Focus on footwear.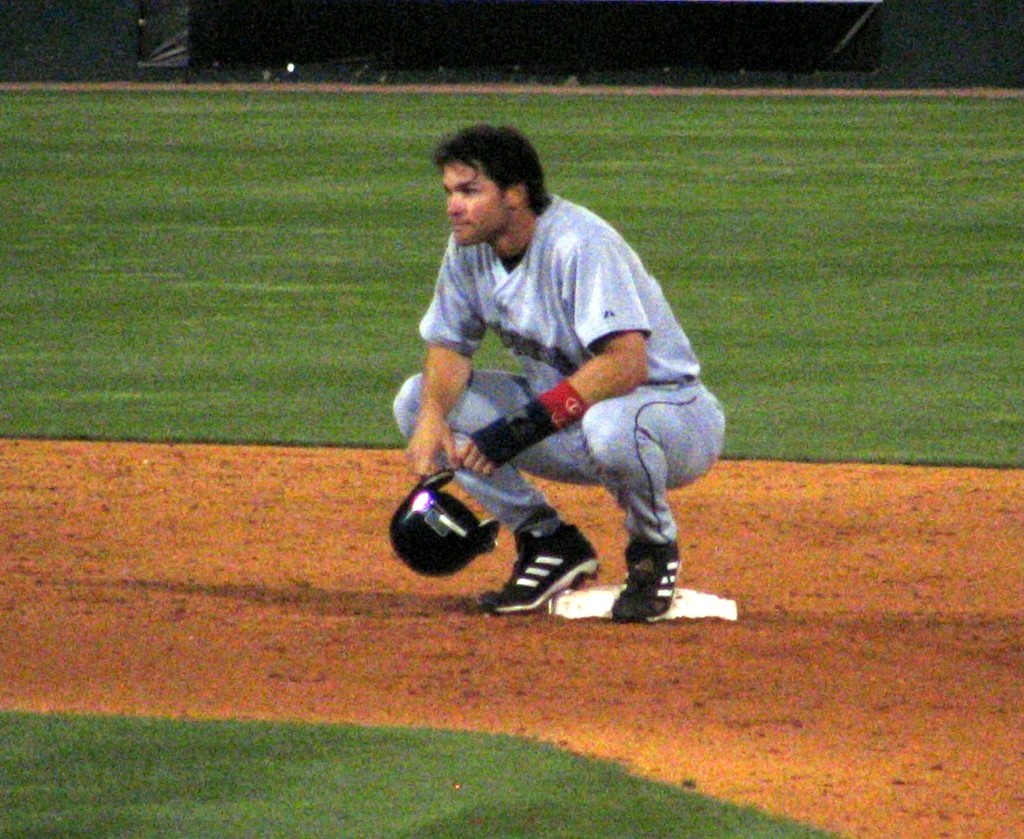
Focused at rect(611, 530, 689, 630).
